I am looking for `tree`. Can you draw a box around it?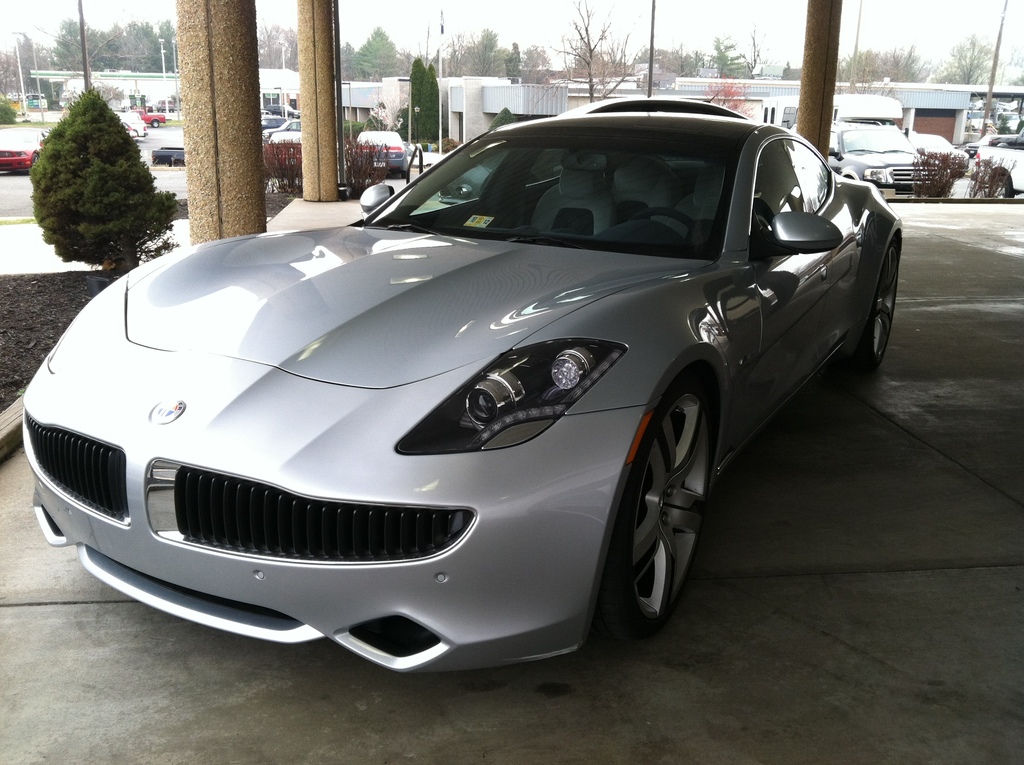
Sure, the bounding box is {"left": 500, "top": 36, "right": 531, "bottom": 81}.
